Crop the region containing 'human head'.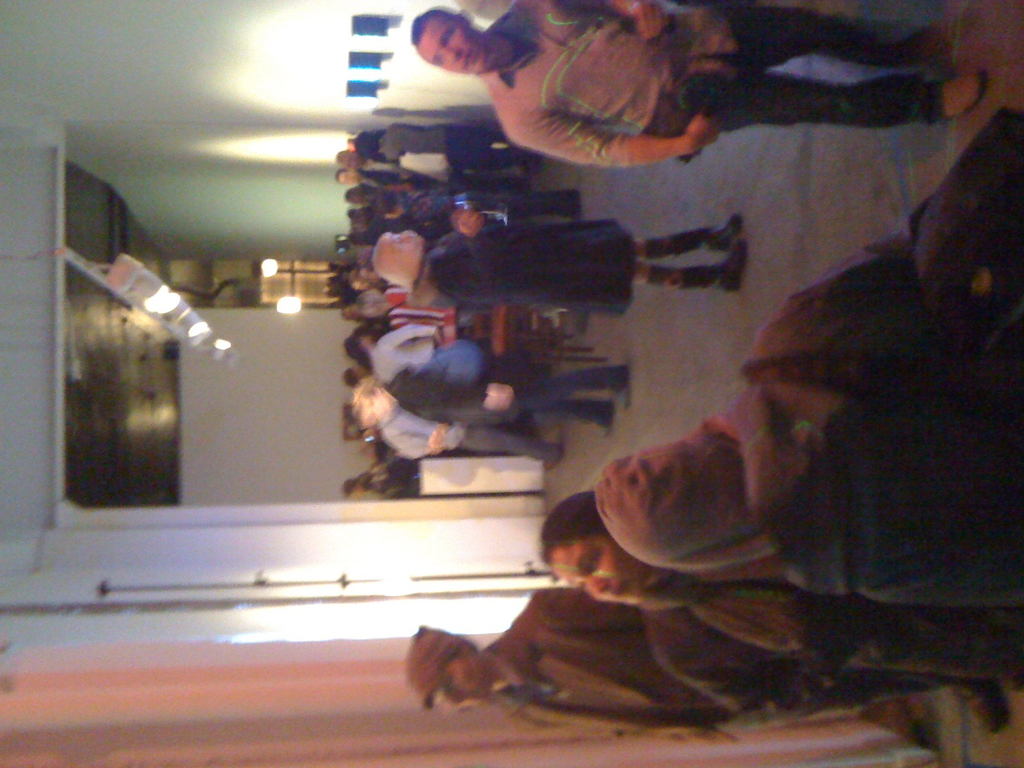
Crop region: [538, 513, 623, 608].
